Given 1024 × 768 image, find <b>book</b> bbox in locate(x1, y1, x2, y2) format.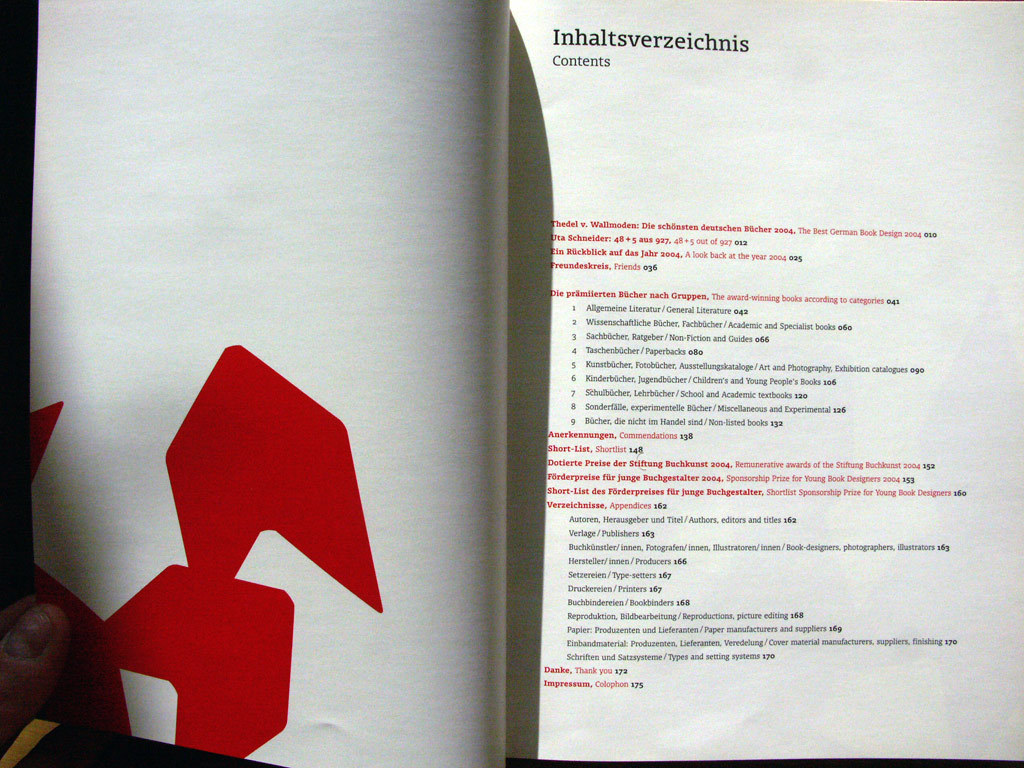
locate(32, 0, 1023, 767).
